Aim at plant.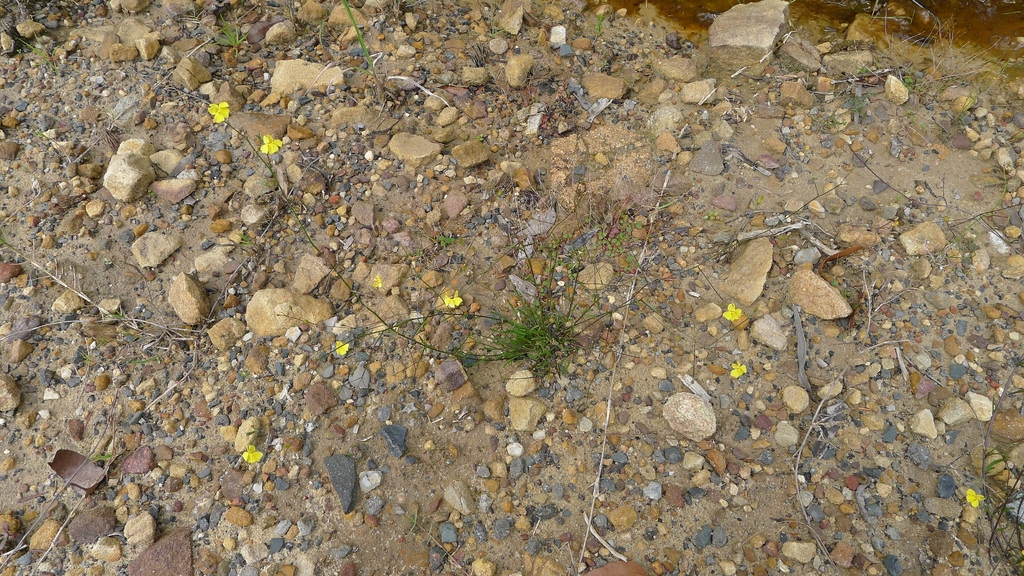
Aimed at bbox(126, 355, 162, 364).
